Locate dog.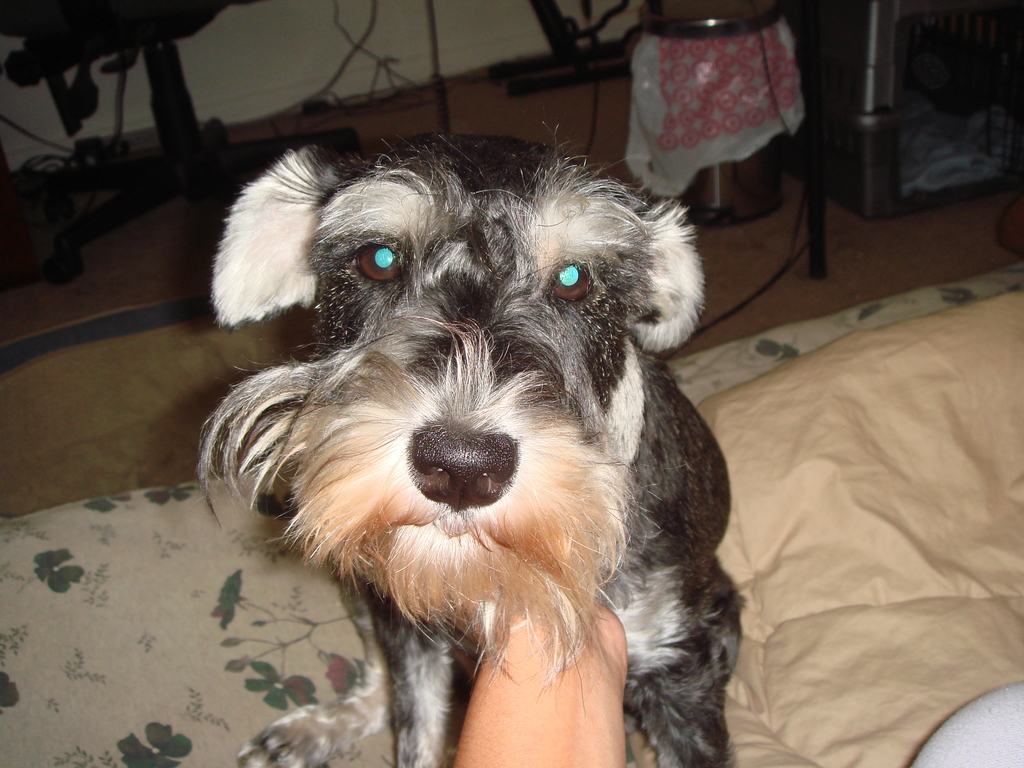
Bounding box: region(198, 138, 748, 767).
